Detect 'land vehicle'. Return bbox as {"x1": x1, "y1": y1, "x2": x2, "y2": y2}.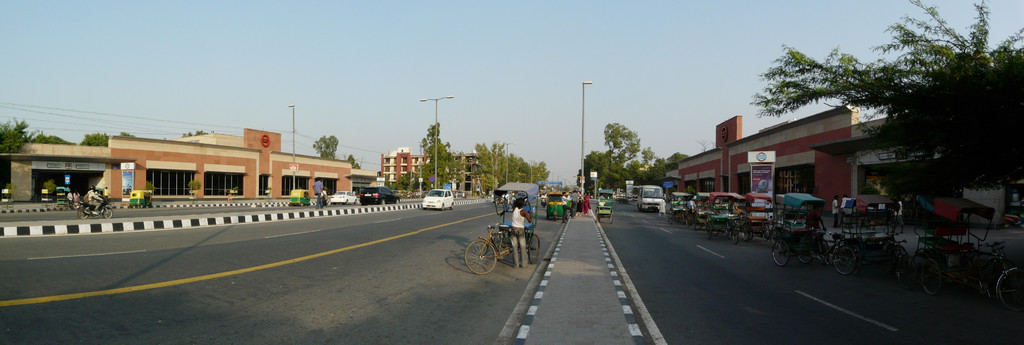
{"x1": 597, "y1": 191, "x2": 611, "y2": 220}.
